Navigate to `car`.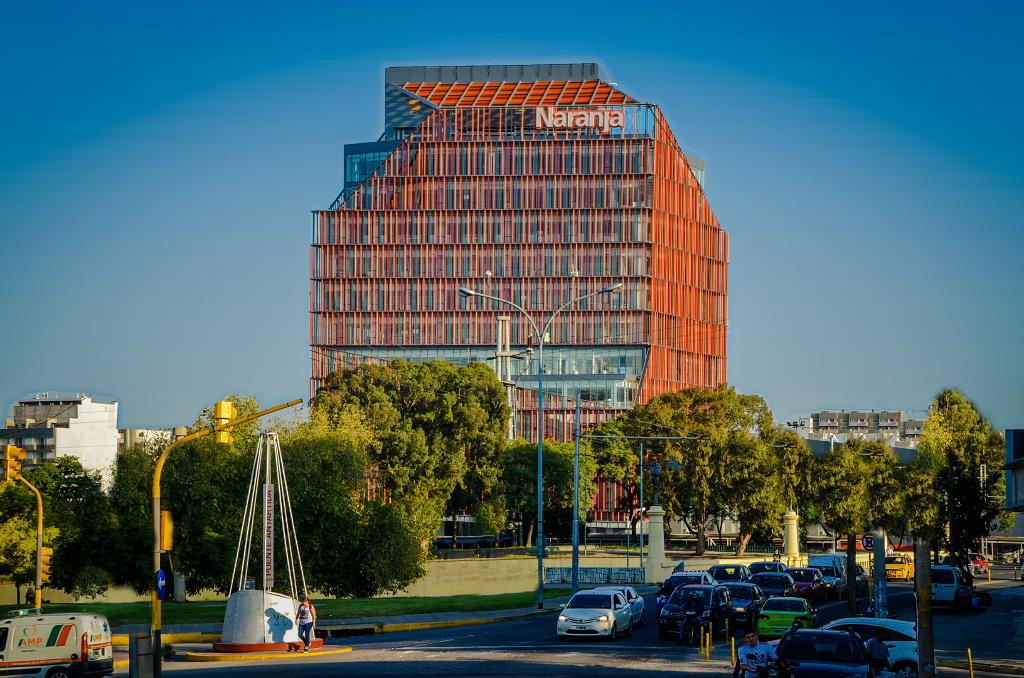
Navigation target: box(760, 597, 812, 636).
